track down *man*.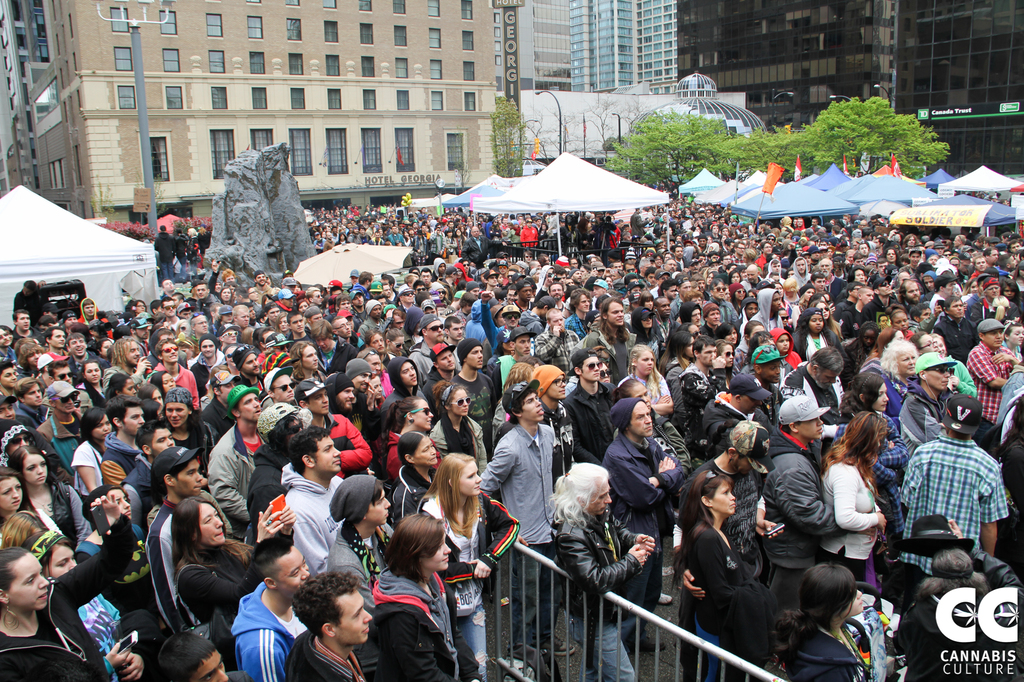
Tracked to 834, 225, 840, 237.
